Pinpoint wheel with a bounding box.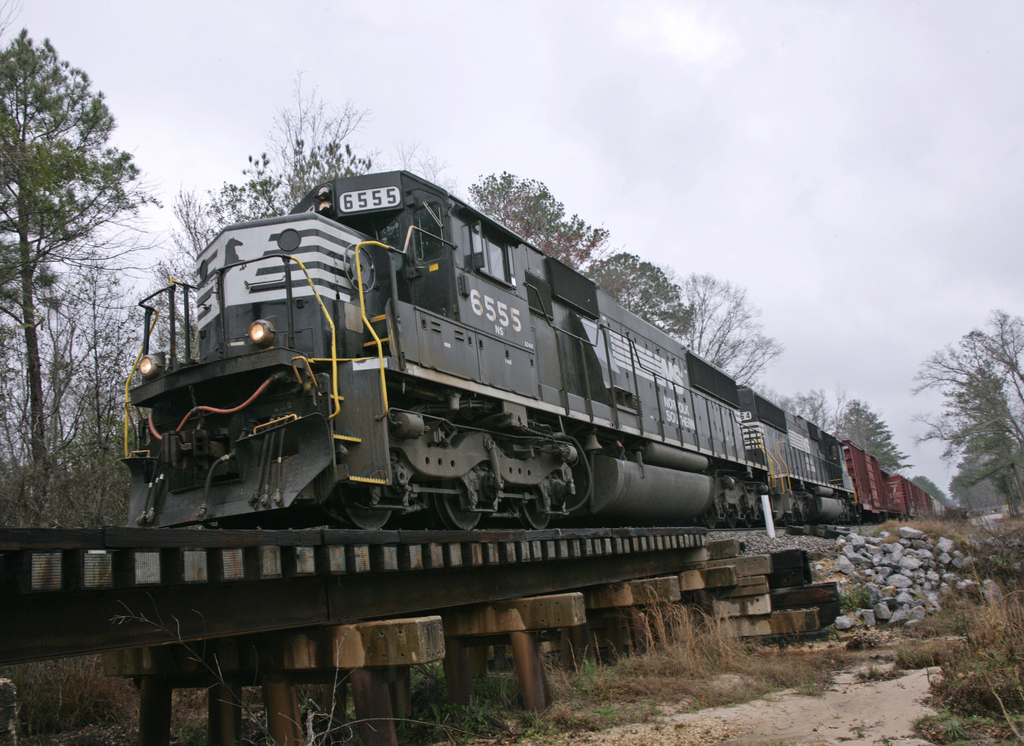
<bbox>740, 510, 755, 530</bbox>.
